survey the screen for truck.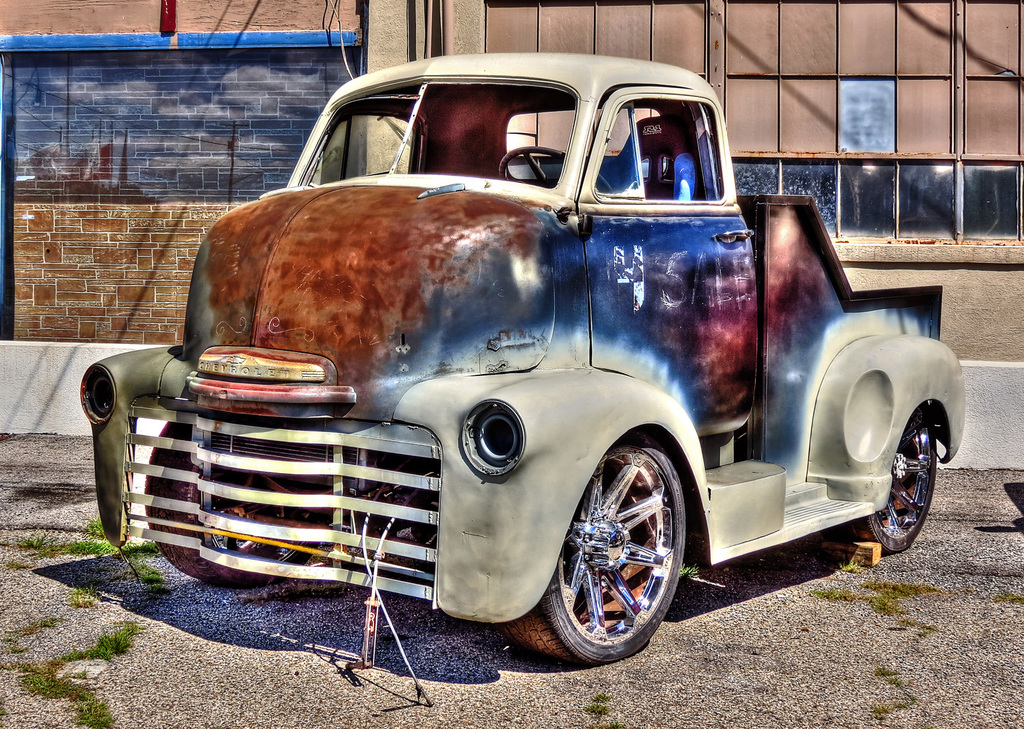
Survey found: x1=82, y1=48, x2=963, y2=661.
